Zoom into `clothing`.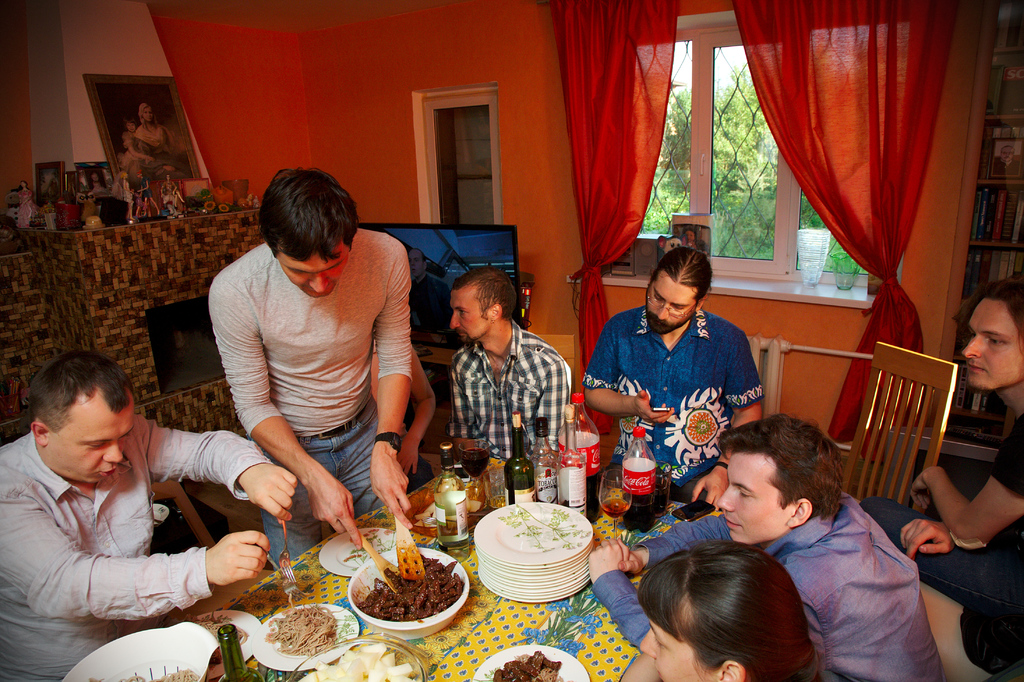
Zoom target: (x1=579, y1=303, x2=766, y2=494).
